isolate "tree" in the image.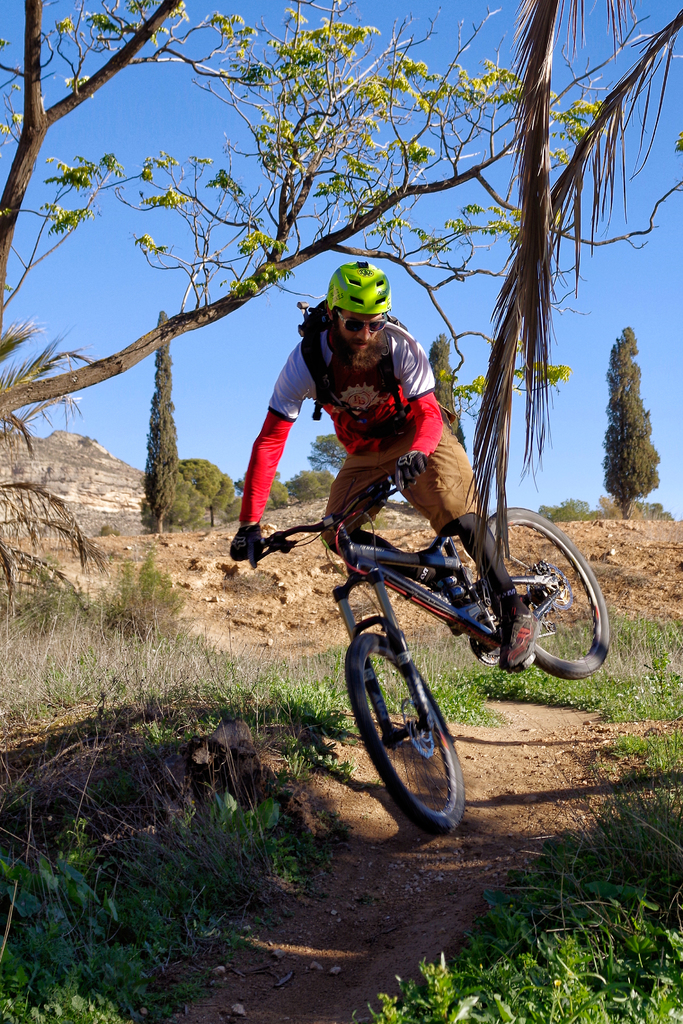
Isolated region: BBox(207, 478, 235, 529).
